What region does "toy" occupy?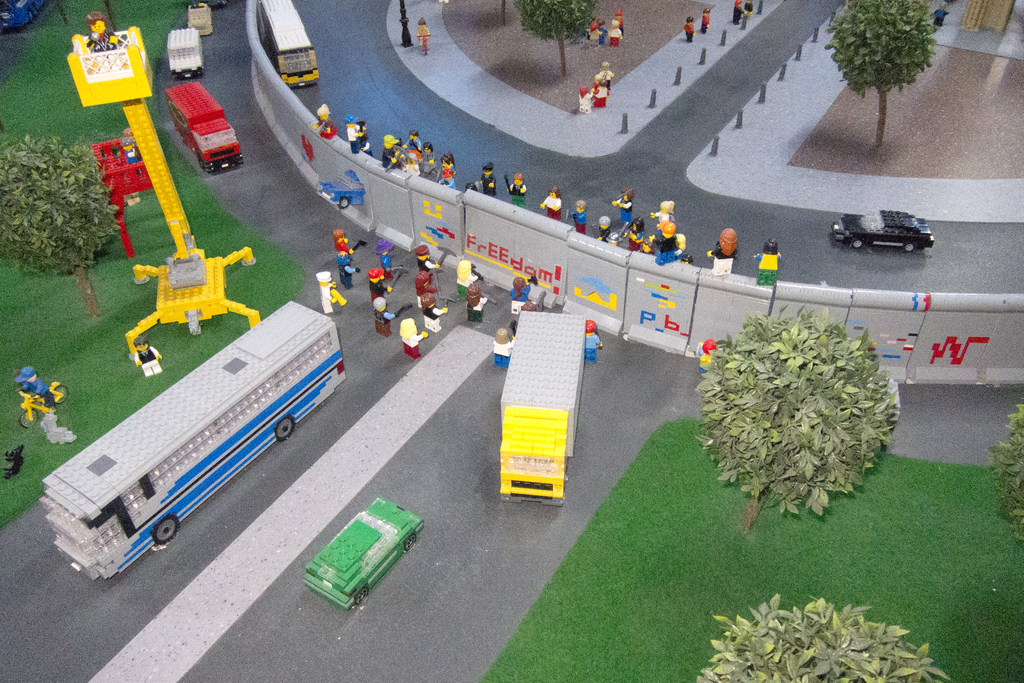
[left=596, top=18, right=609, bottom=45].
